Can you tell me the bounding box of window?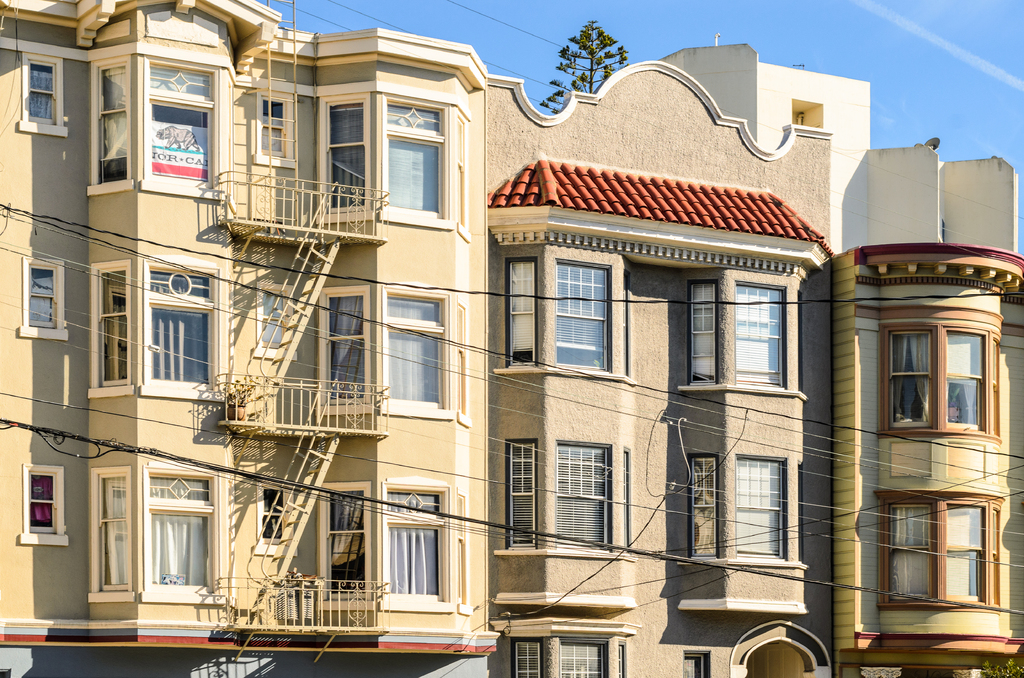
<bbox>453, 95, 470, 241</bbox>.
